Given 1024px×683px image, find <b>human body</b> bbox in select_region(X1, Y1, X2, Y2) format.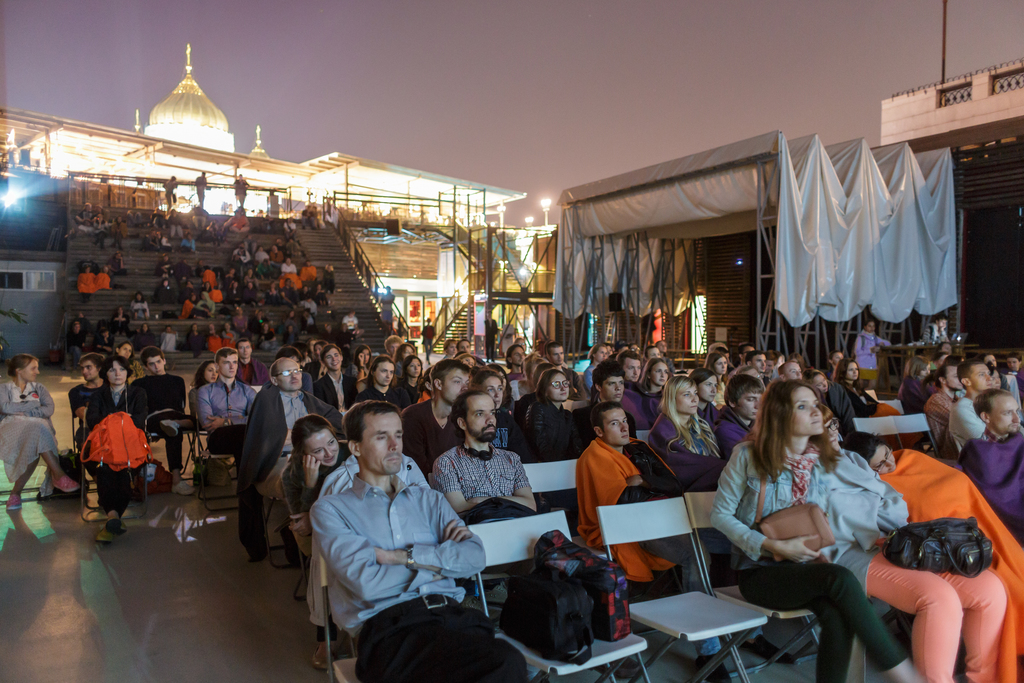
select_region(650, 372, 724, 548).
